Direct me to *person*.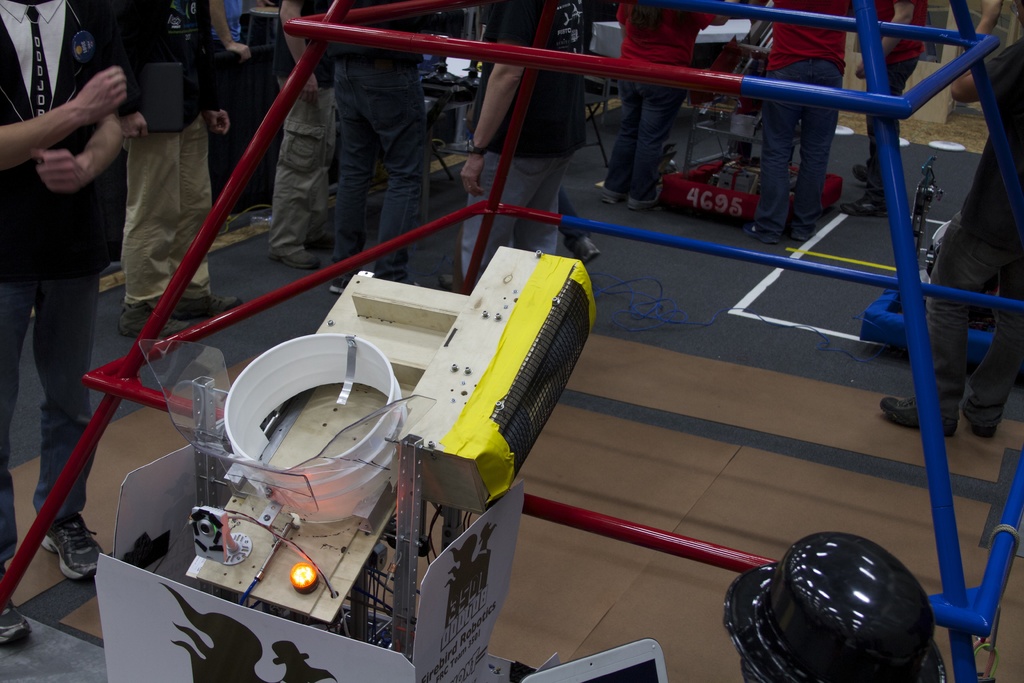
Direction: (436,0,596,281).
